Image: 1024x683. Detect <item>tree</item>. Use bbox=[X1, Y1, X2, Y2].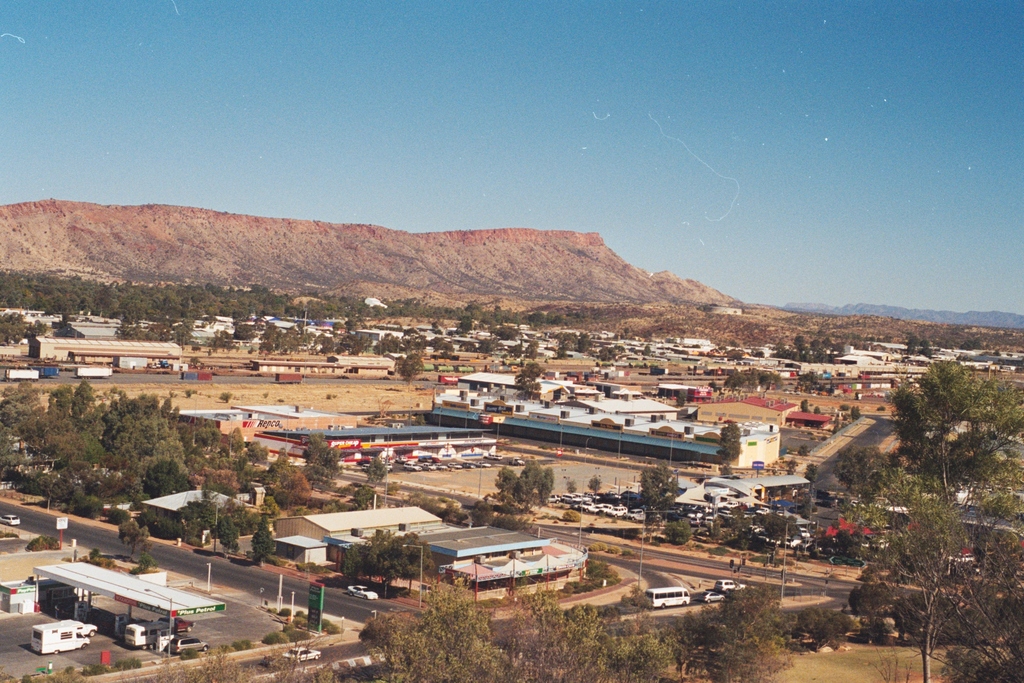
bbox=[243, 441, 266, 468].
